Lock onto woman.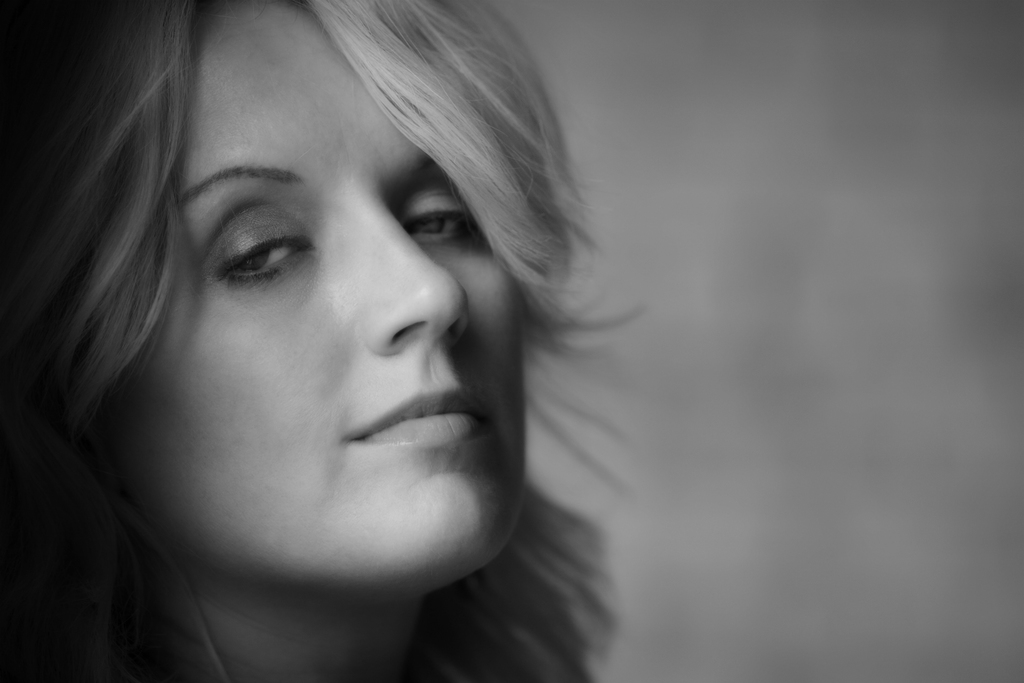
Locked: [x1=0, y1=0, x2=691, y2=672].
